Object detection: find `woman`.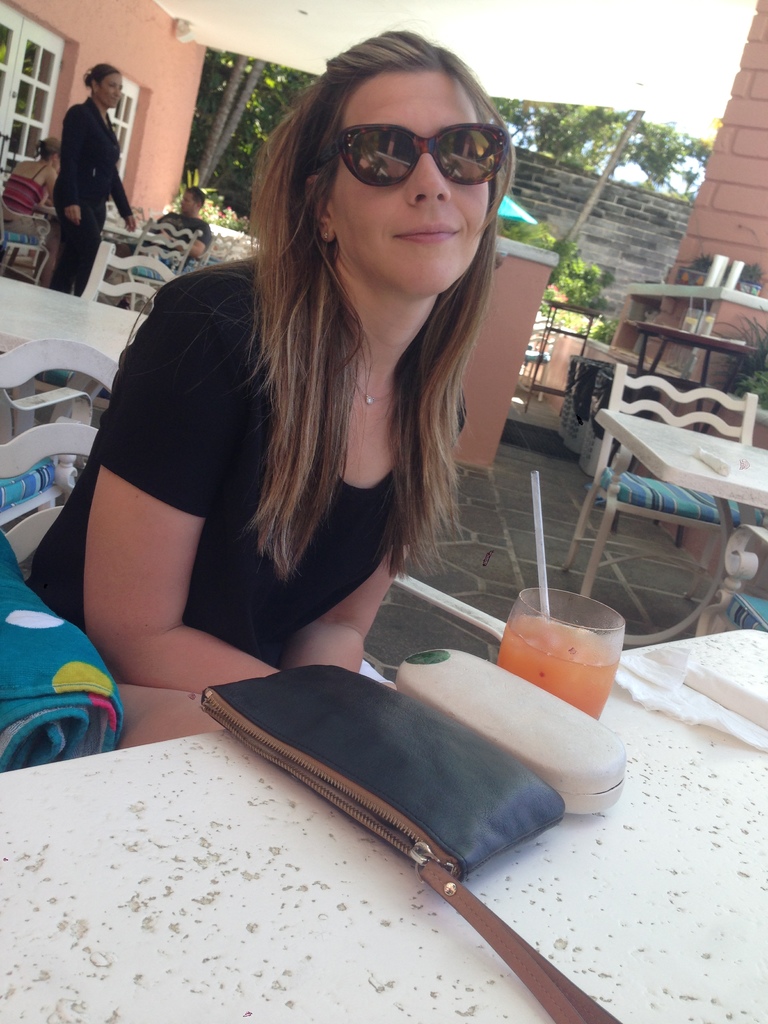
bbox=[22, 31, 515, 750].
